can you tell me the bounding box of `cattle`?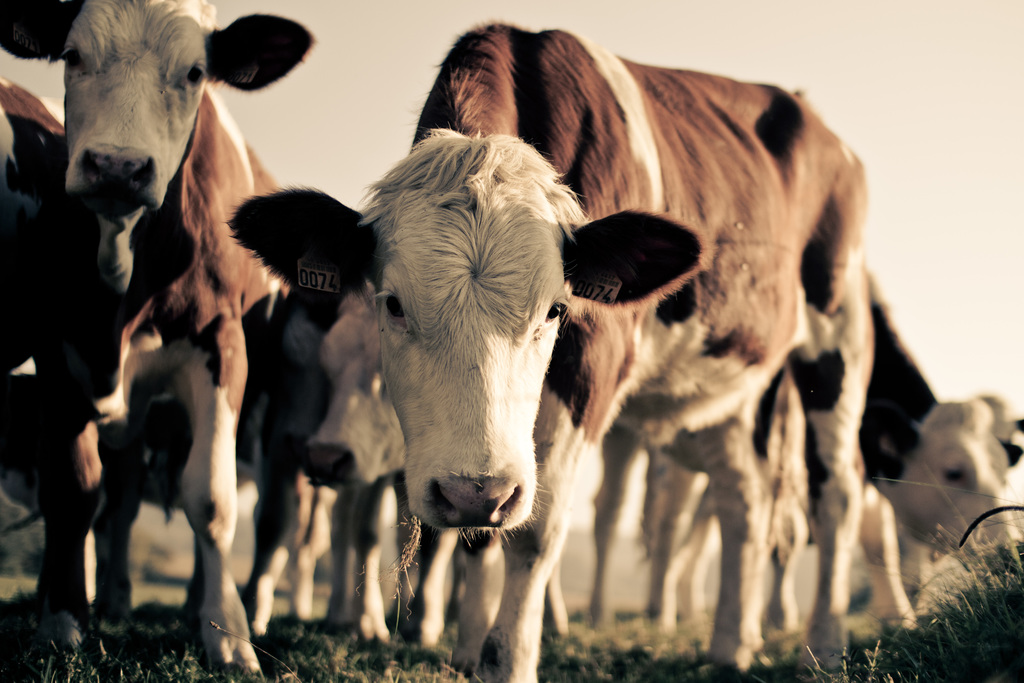
{"x1": 229, "y1": 188, "x2": 470, "y2": 659}.
